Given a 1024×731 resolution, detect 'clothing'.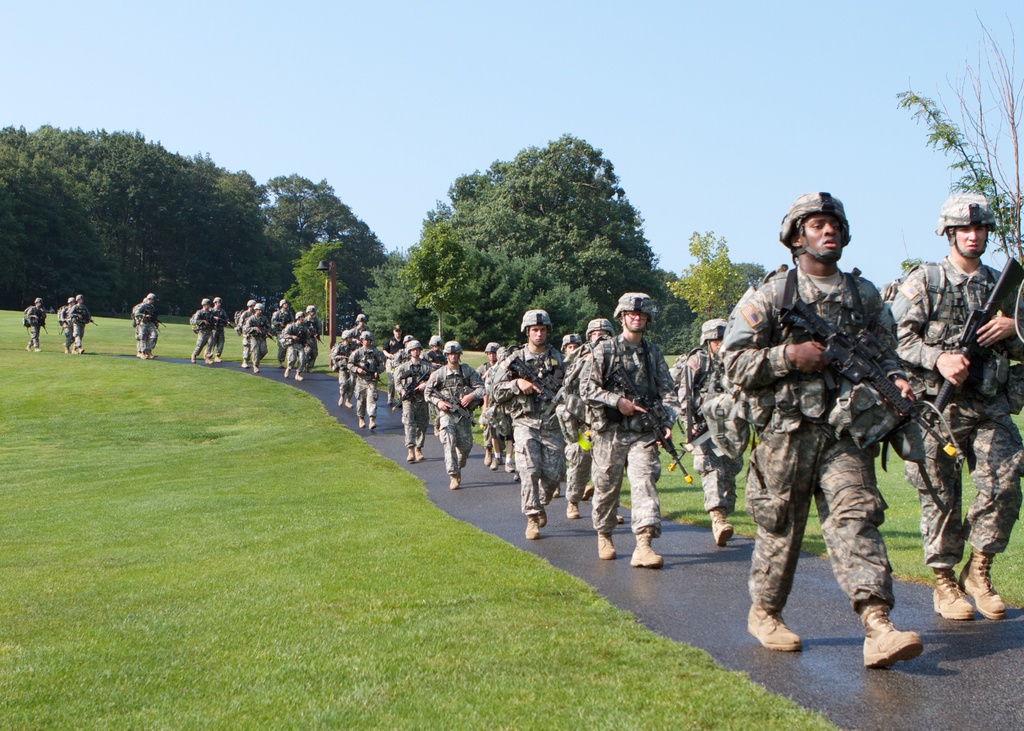
(715, 225, 943, 654).
